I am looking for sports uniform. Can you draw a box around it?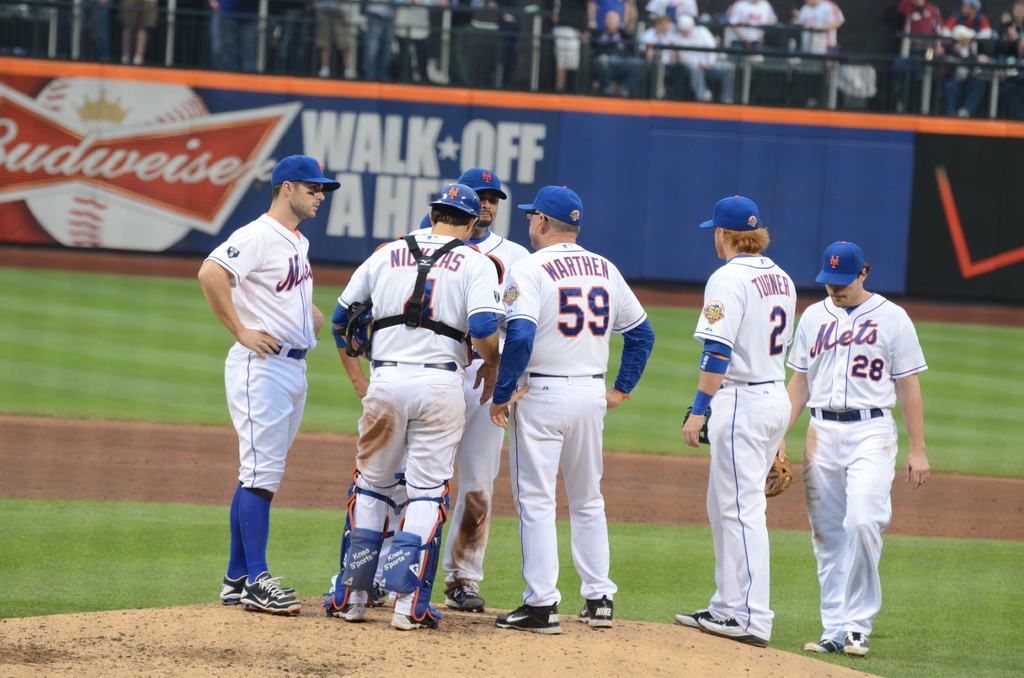
Sure, the bounding box is <box>418,172,527,612</box>.
